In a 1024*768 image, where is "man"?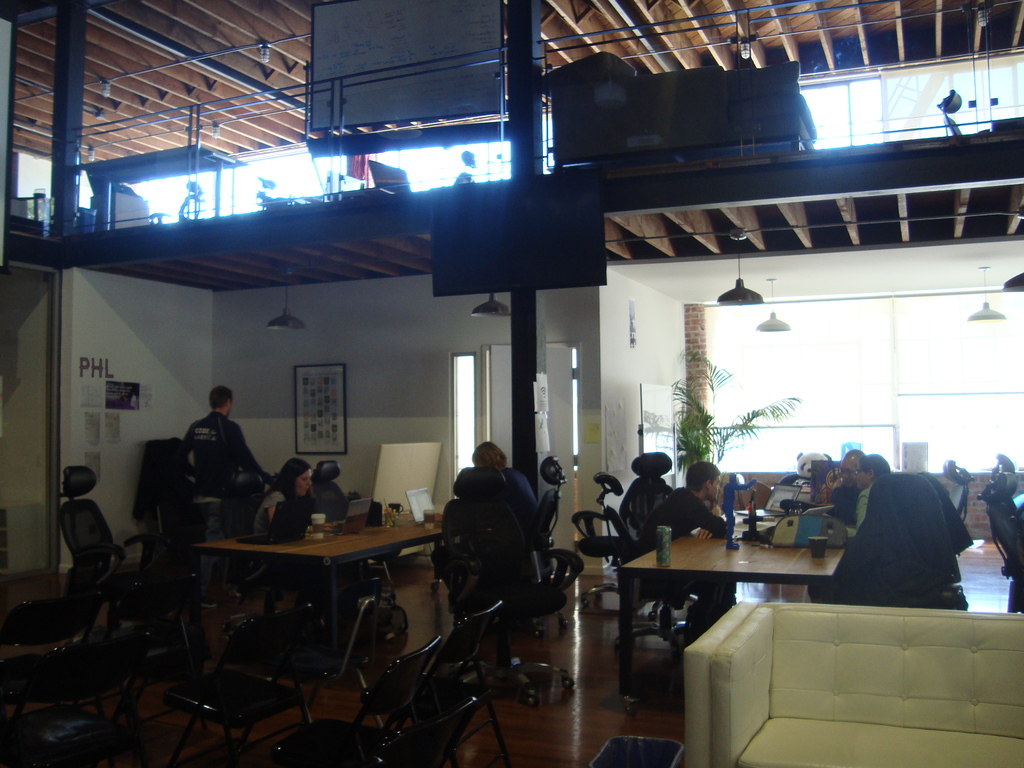
[808, 451, 888, 597].
